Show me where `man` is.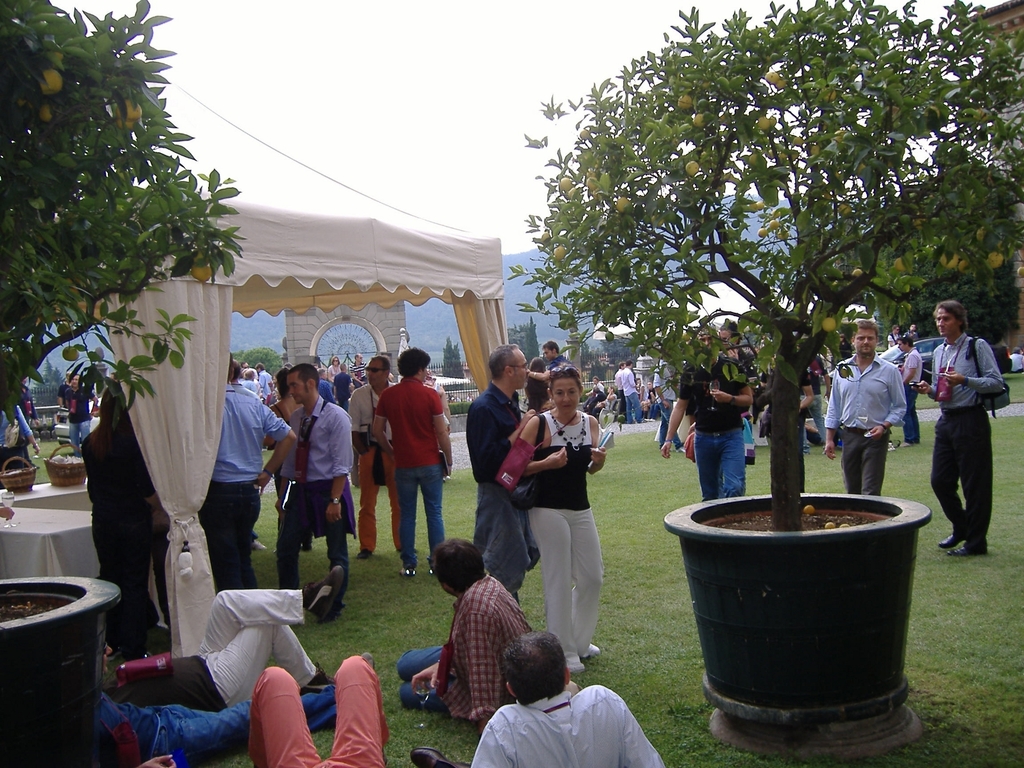
`man` is at bbox=[911, 298, 1005, 556].
